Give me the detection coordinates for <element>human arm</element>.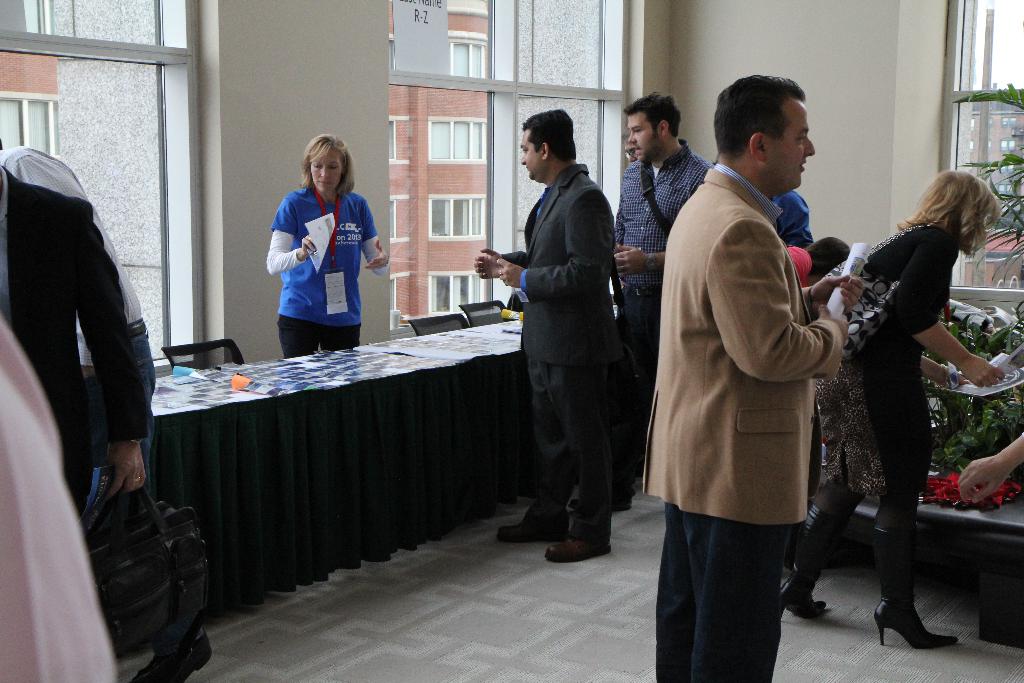
x1=892, y1=233, x2=1004, y2=388.
